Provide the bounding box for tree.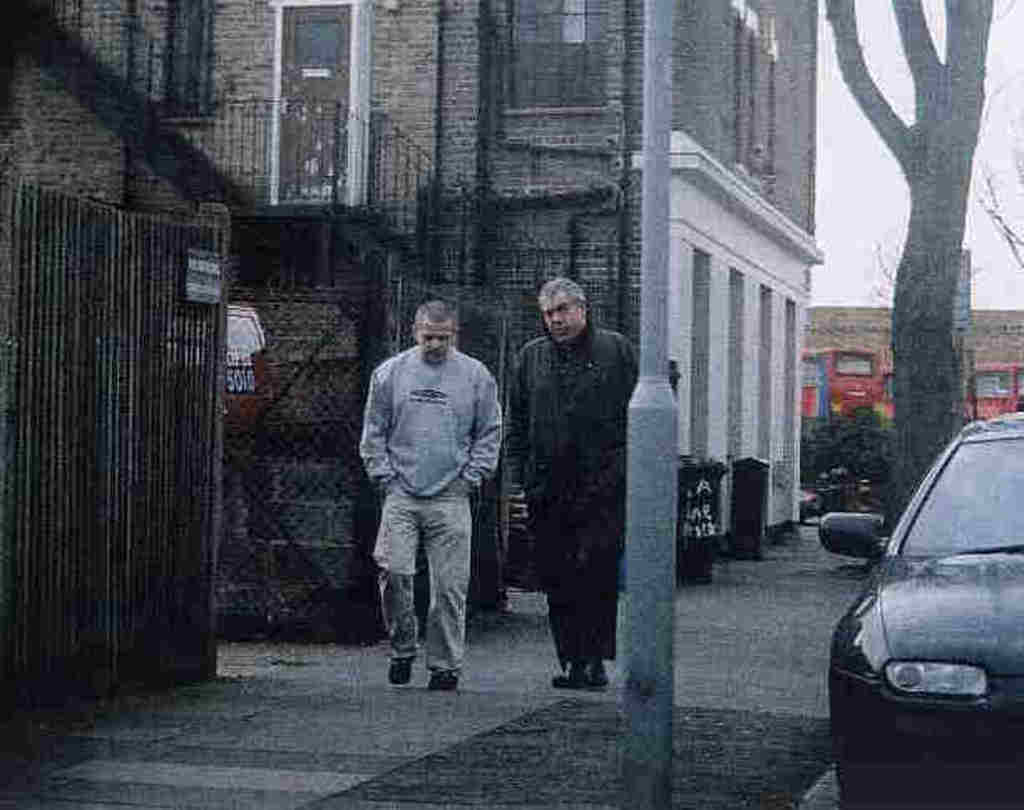
<box>872,0,1022,301</box>.
